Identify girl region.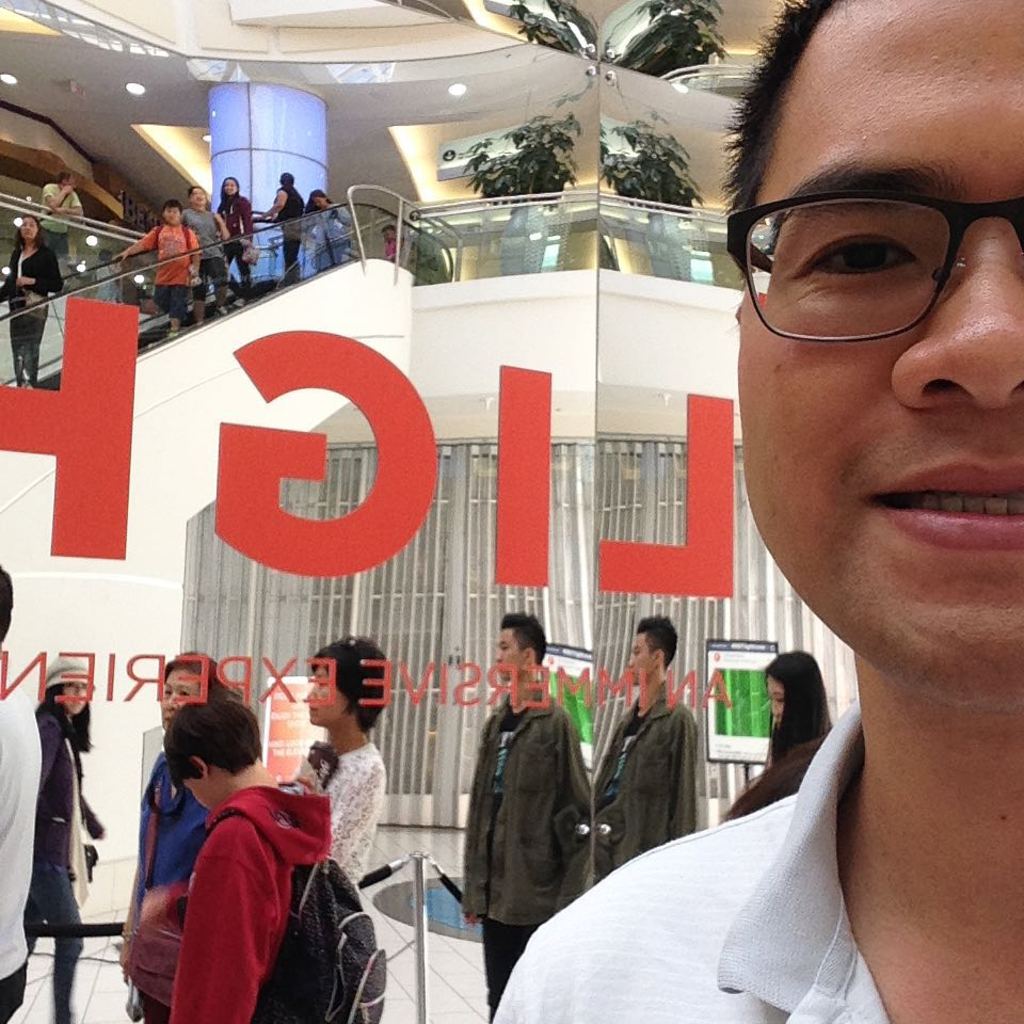
Region: (x1=0, y1=208, x2=66, y2=396).
